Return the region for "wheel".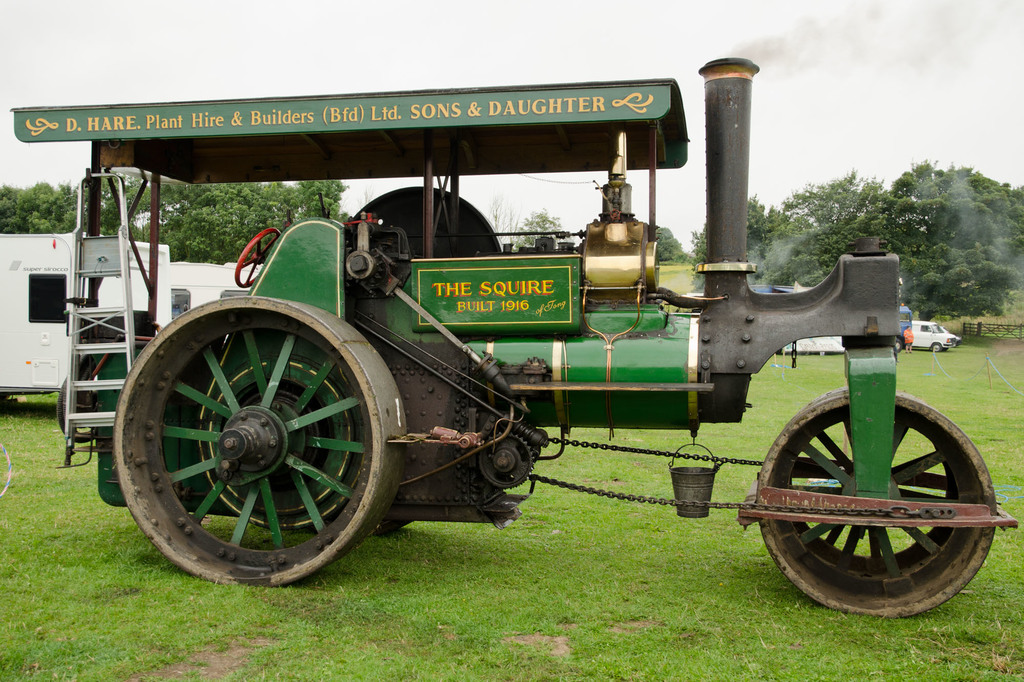
rect(756, 394, 996, 619).
